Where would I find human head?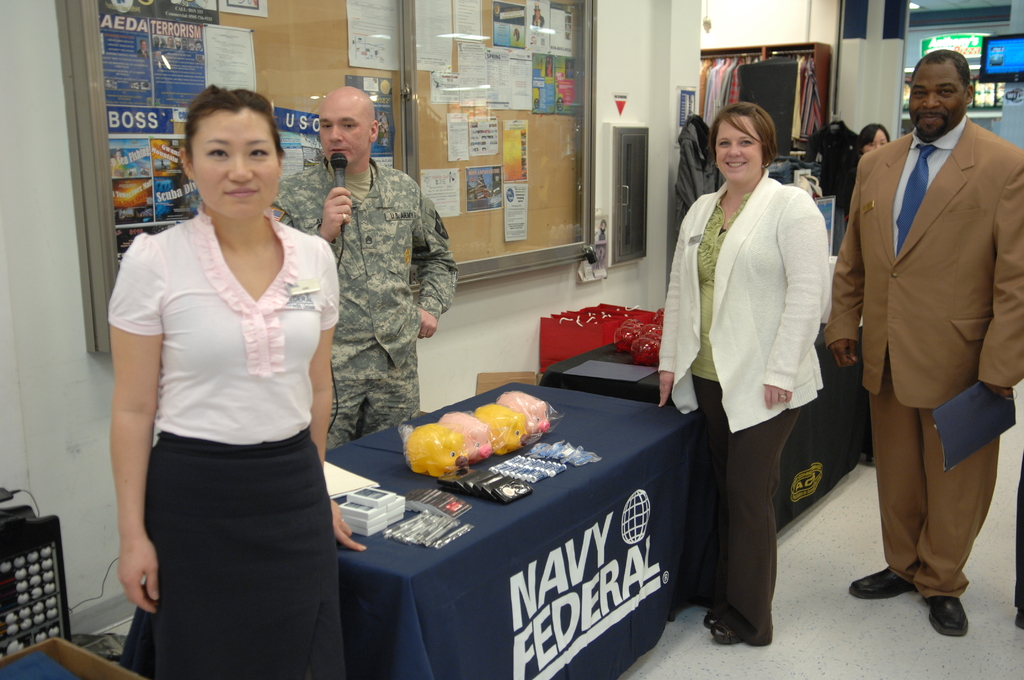
At x1=180, y1=82, x2=283, y2=224.
